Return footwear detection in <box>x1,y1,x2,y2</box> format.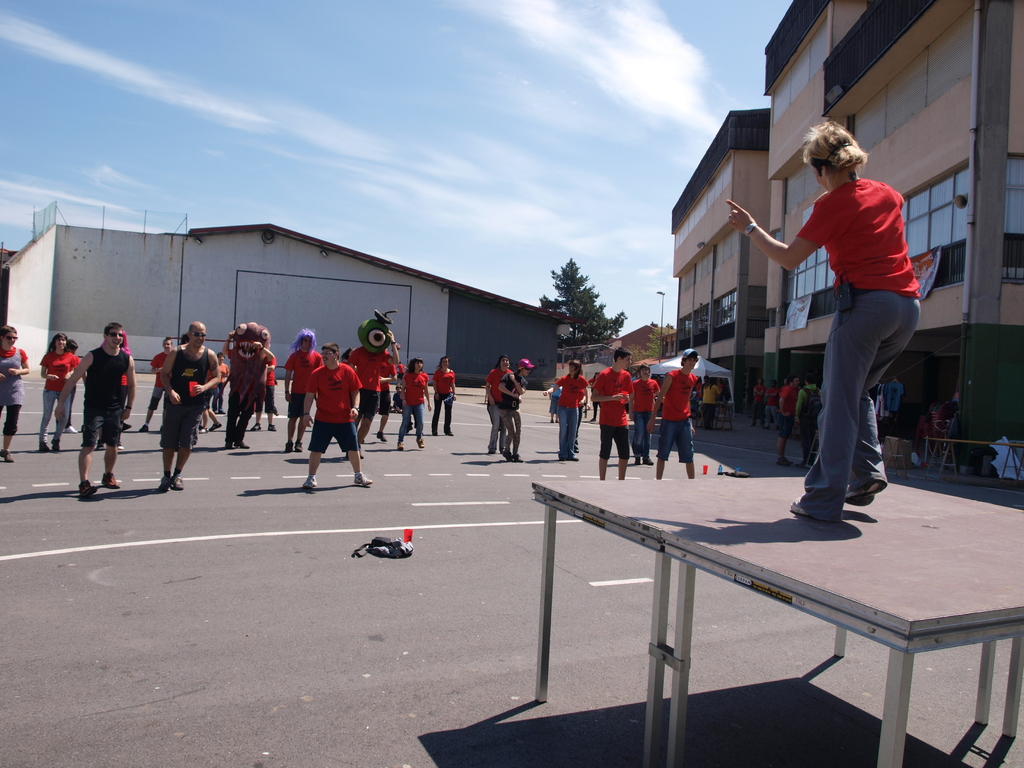
<box>210,424,221,431</box>.
